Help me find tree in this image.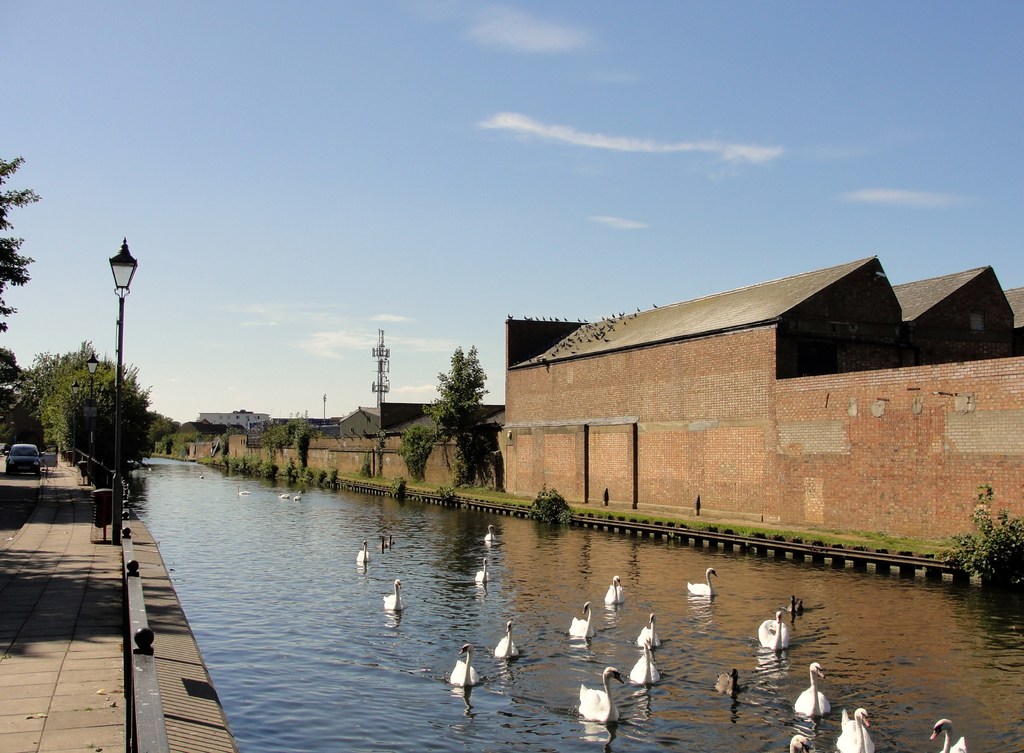
Found it: {"left": 0, "top": 152, "right": 41, "bottom": 333}.
